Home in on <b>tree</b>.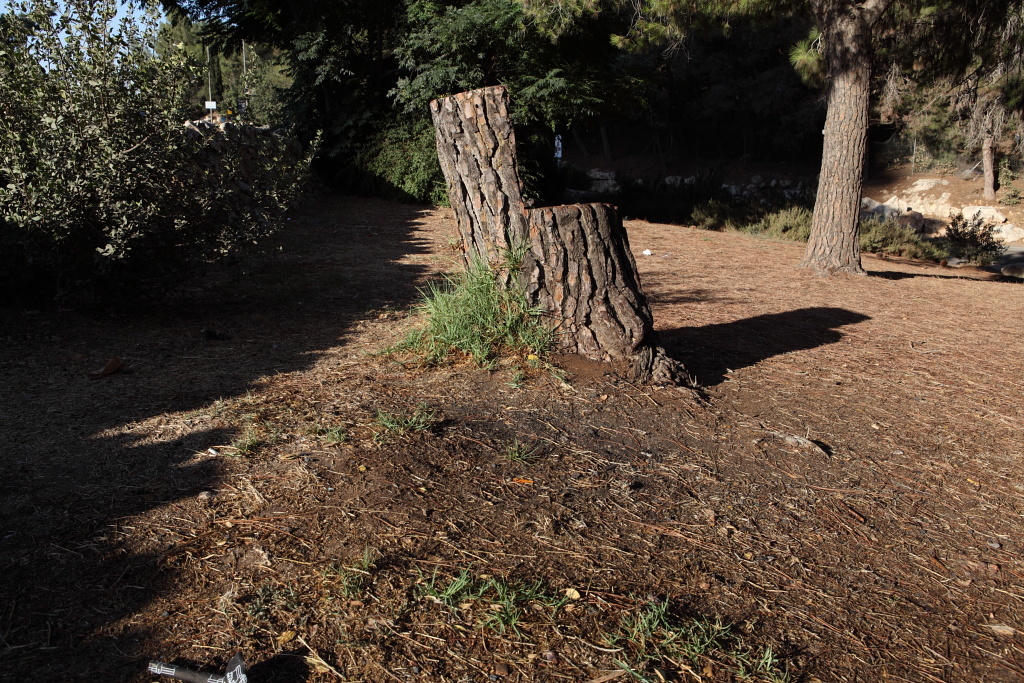
Homed in at bbox=[804, 0, 891, 284].
